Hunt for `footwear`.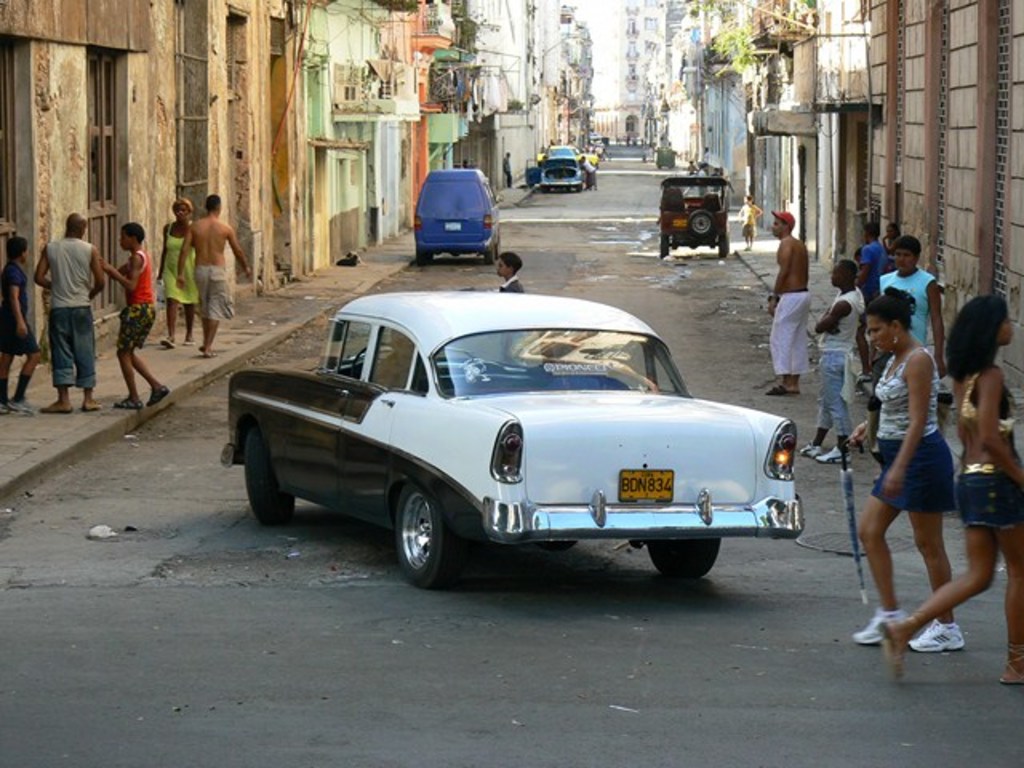
Hunted down at select_region(766, 386, 797, 394).
